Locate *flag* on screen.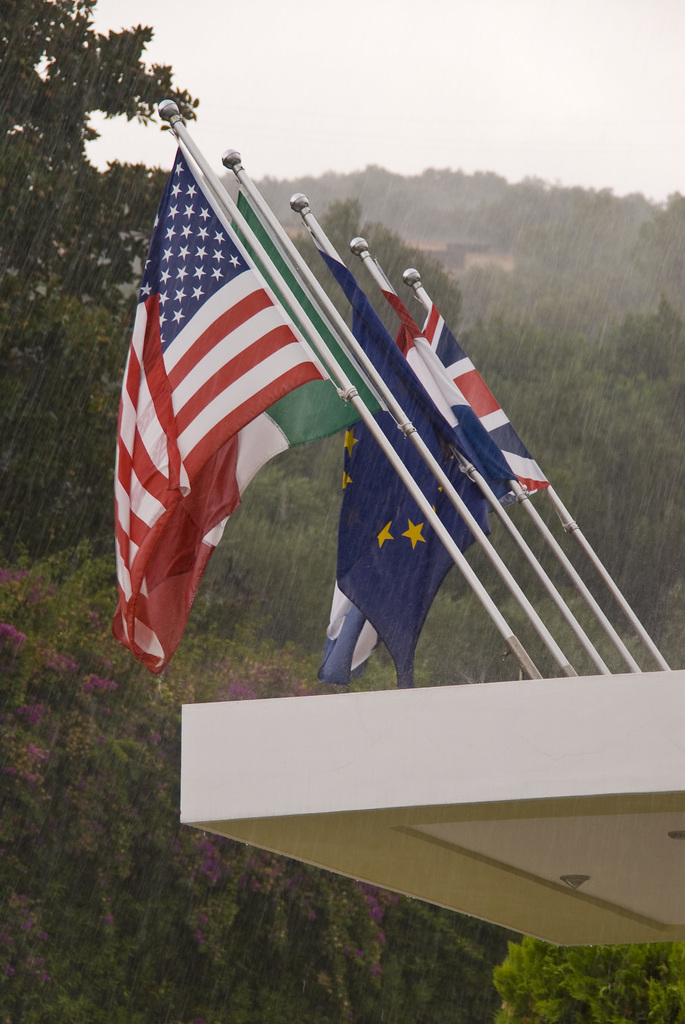
On screen at x1=320 y1=253 x2=487 y2=685.
